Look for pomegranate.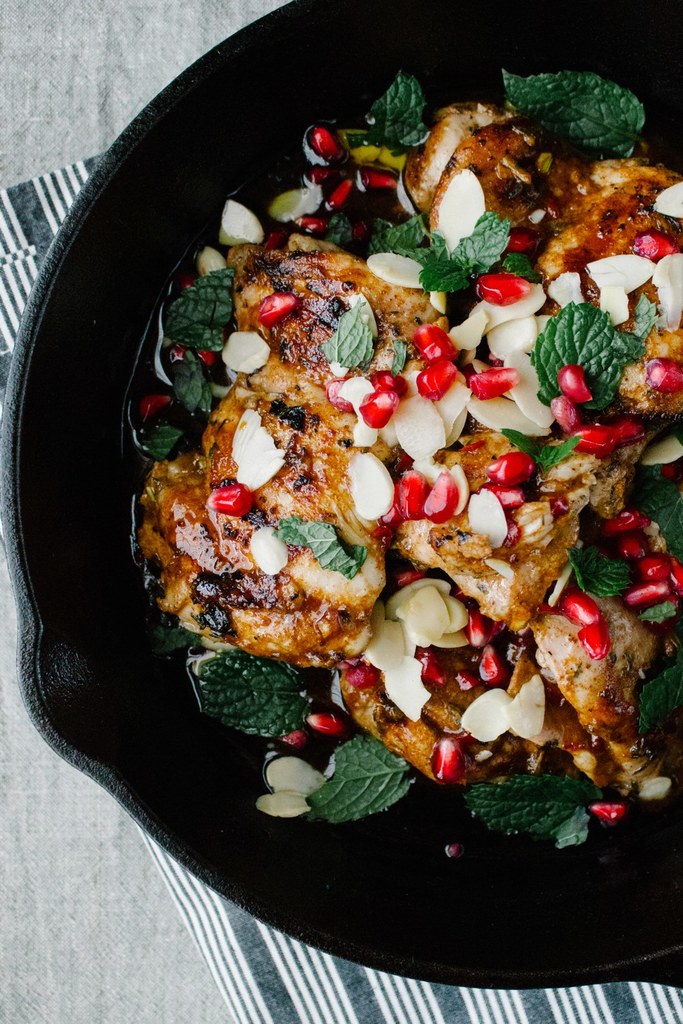
Found: 303,707,348,741.
